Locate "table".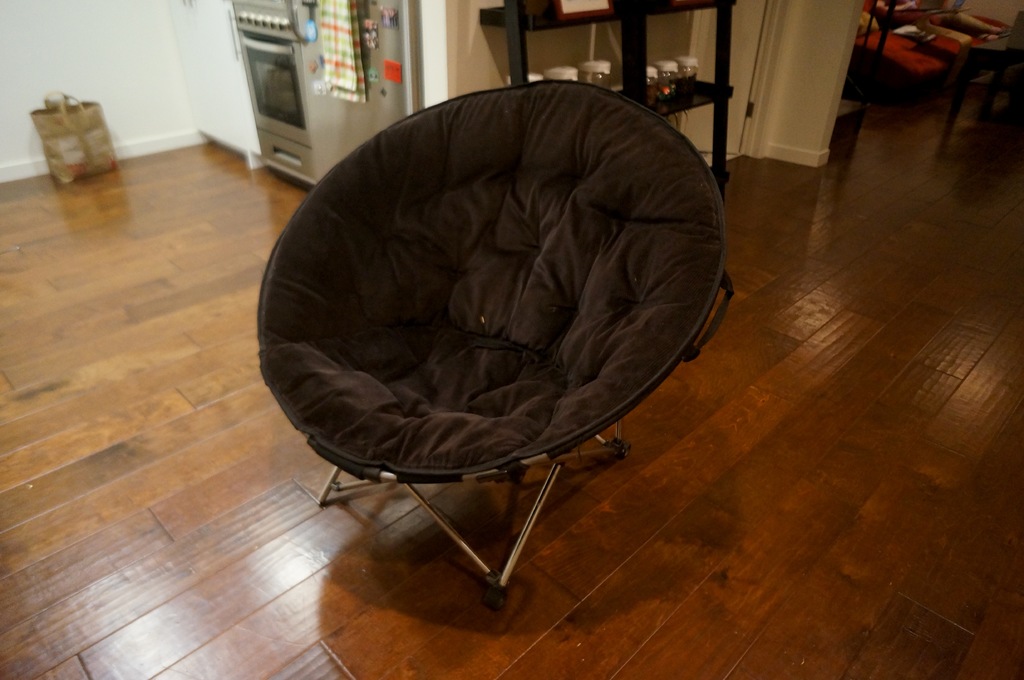
Bounding box: <box>922,19,1023,173</box>.
